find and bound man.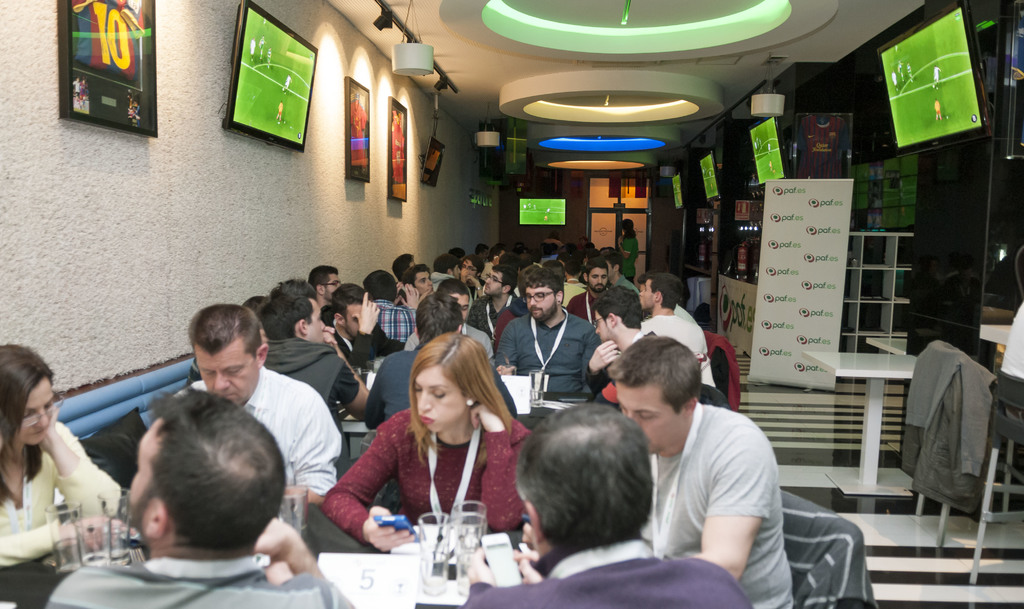
Bound: rect(896, 60, 902, 83).
